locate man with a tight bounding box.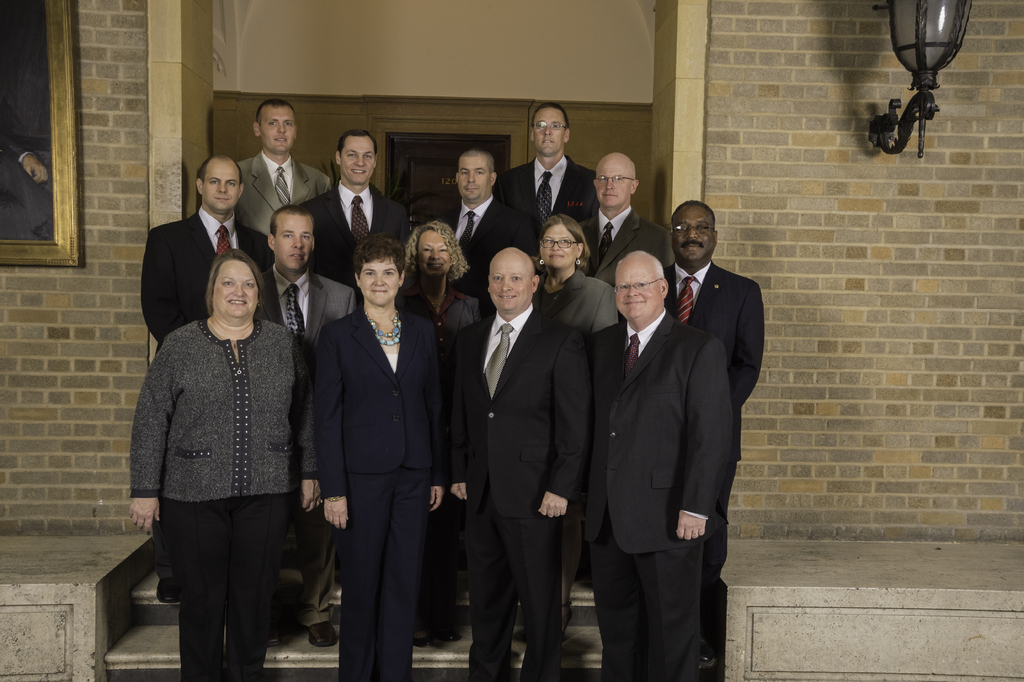
x1=231, y1=99, x2=333, y2=238.
